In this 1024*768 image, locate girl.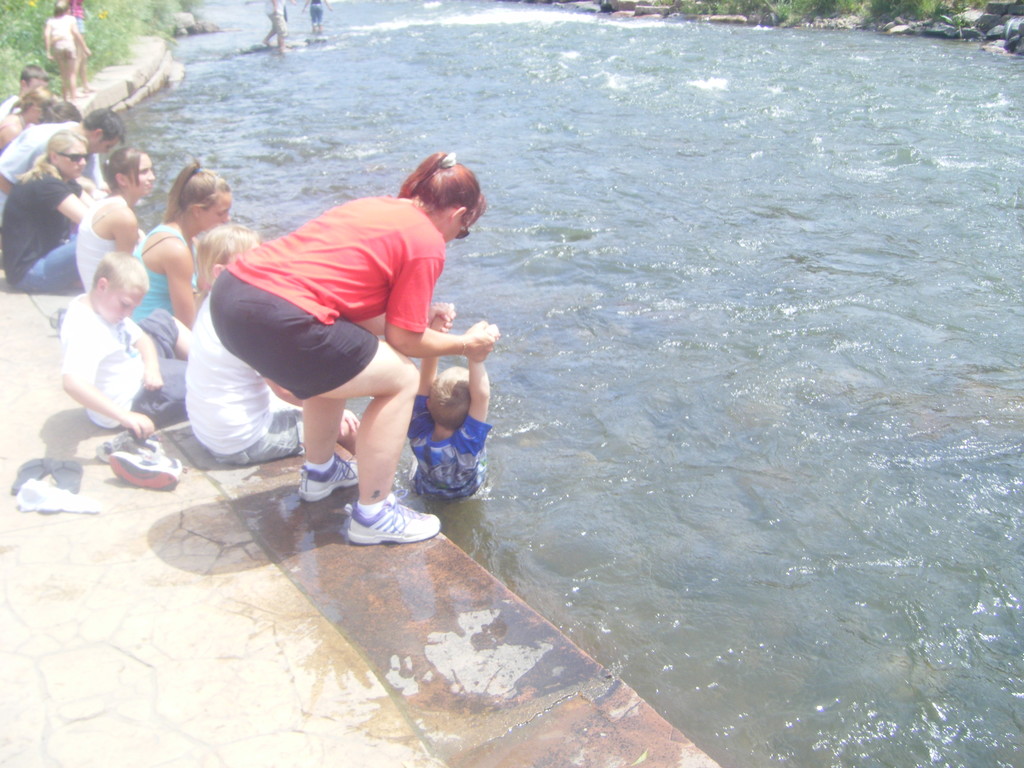
Bounding box: pyautogui.locateOnScreen(207, 149, 494, 547).
